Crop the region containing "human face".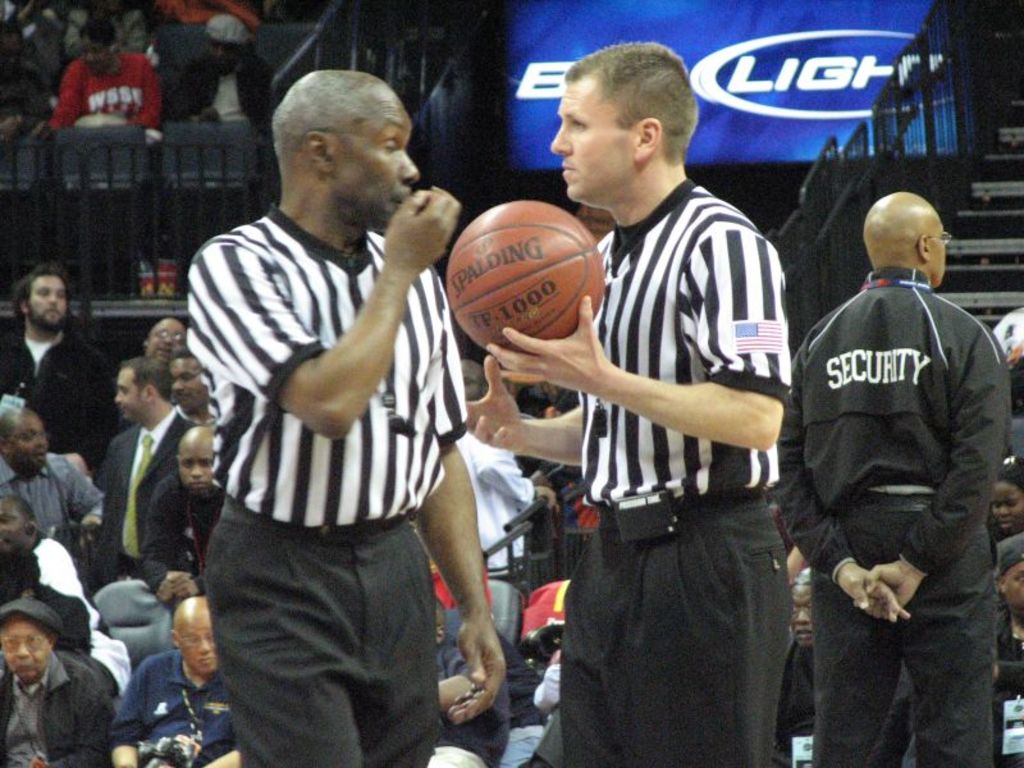
Crop region: [x1=790, y1=584, x2=808, y2=646].
